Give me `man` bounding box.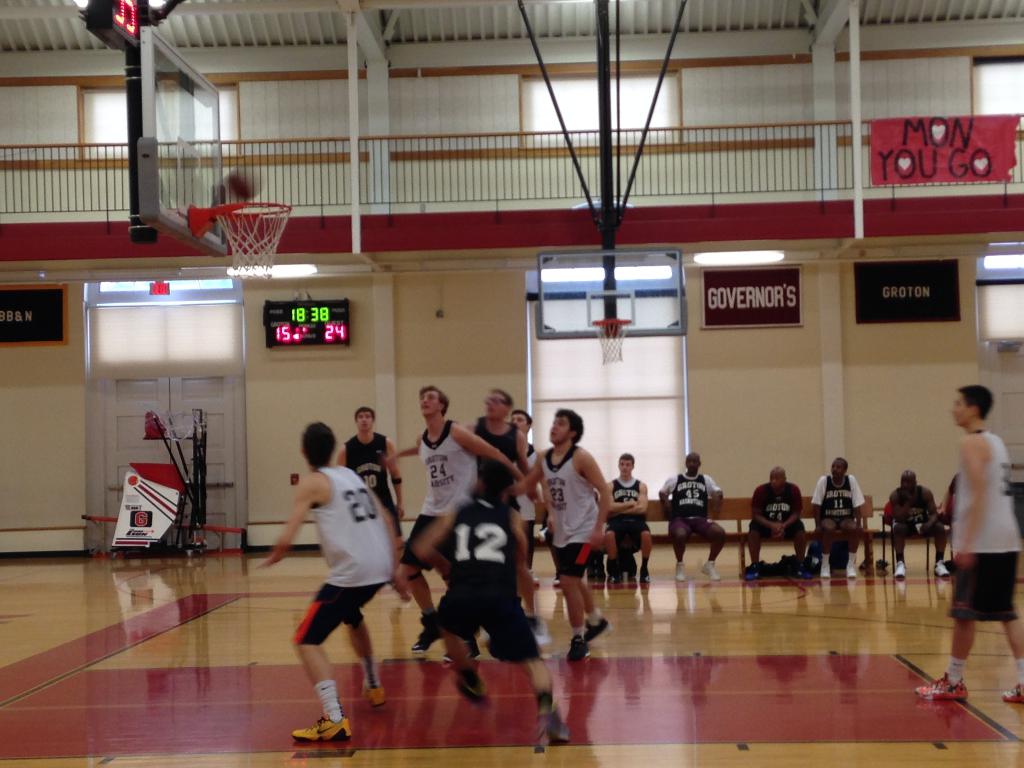
region(255, 422, 397, 742).
